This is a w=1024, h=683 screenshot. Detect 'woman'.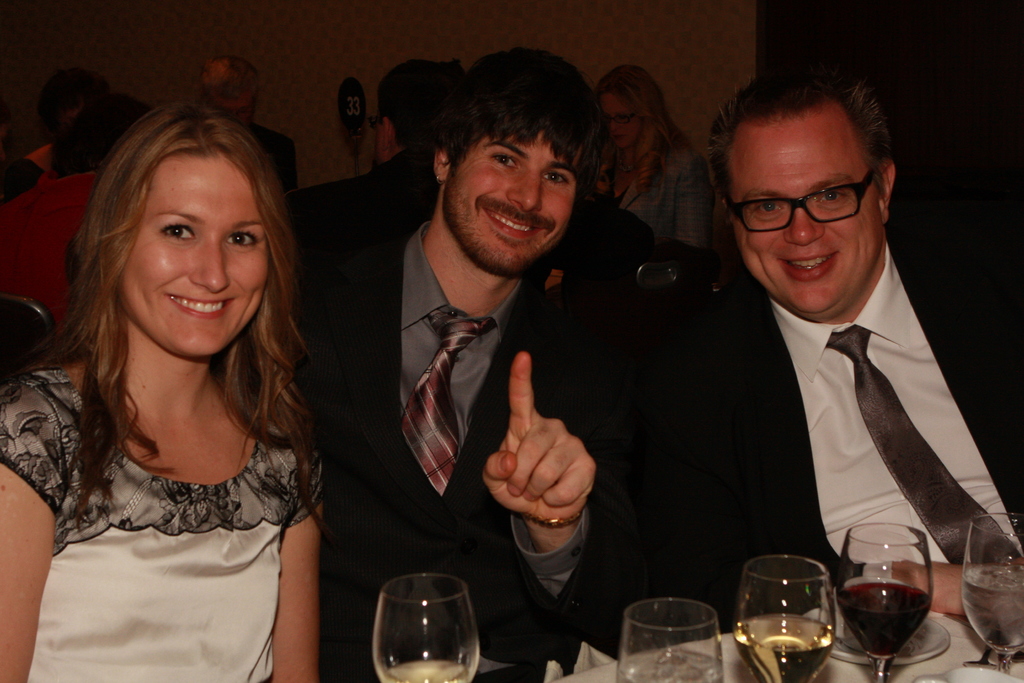
box=[6, 85, 354, 682].
